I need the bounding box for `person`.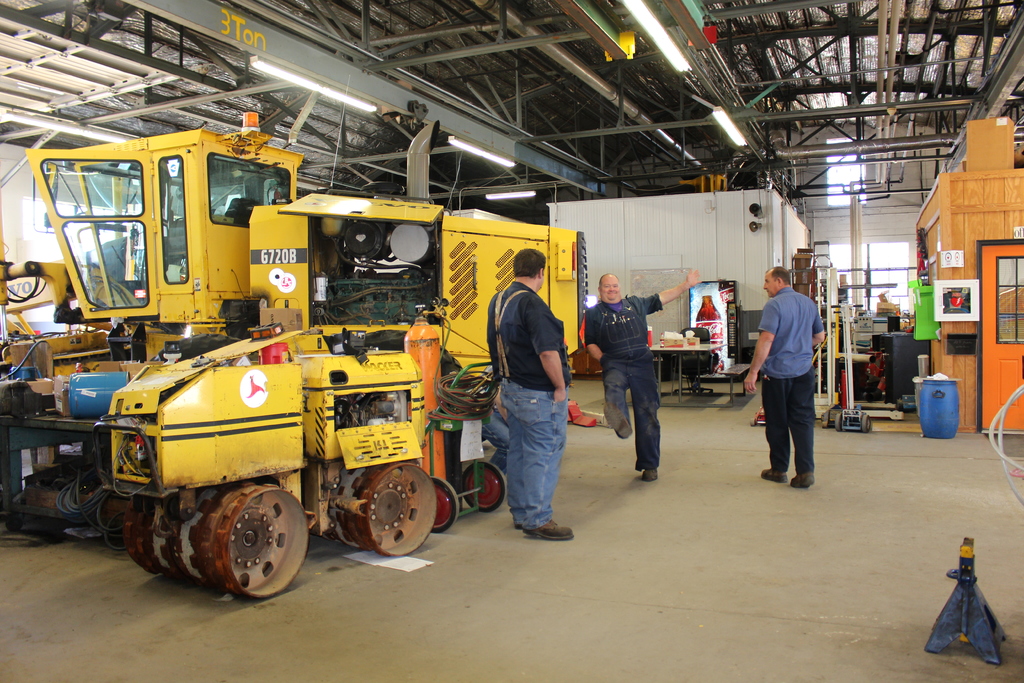
Here it is: (x1=742, y1=263, x2=833, y2=488).
